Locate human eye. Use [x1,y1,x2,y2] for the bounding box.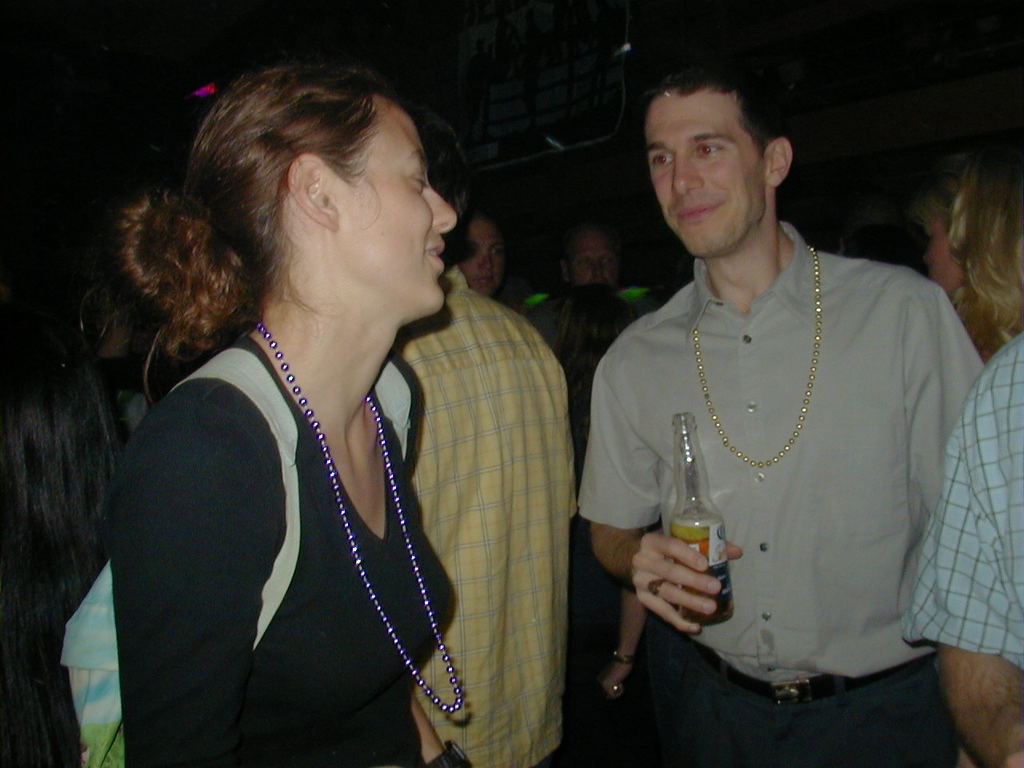
[408,163,429,194].
